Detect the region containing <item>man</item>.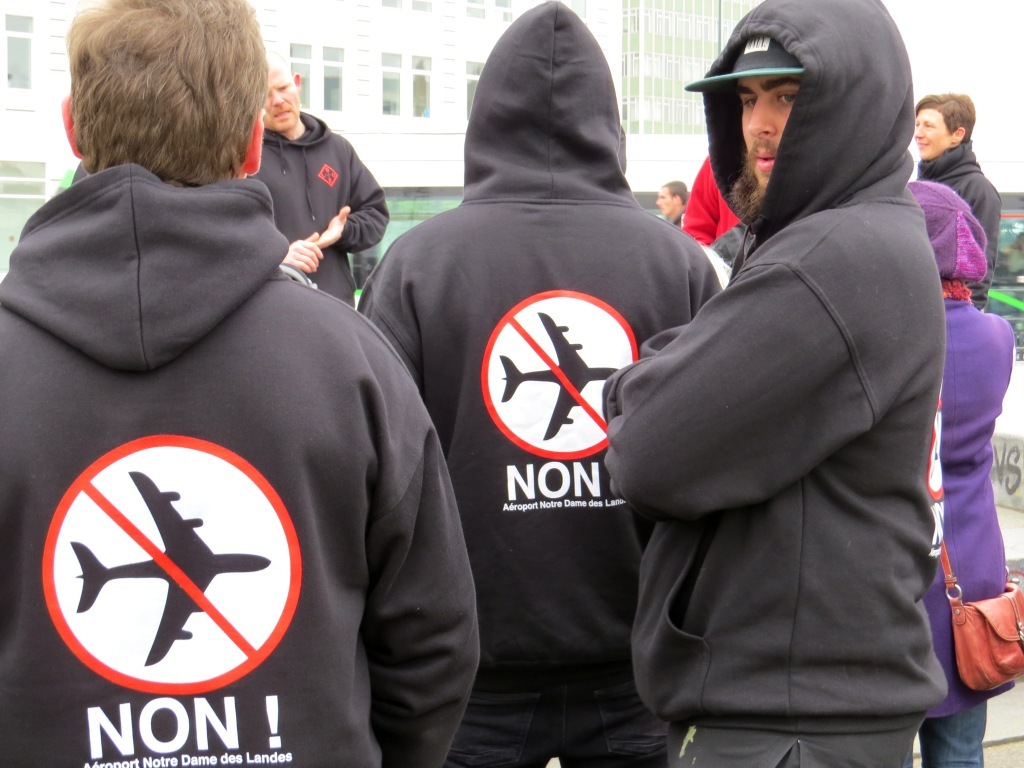
l=651, t=179, r=688, b=233.
